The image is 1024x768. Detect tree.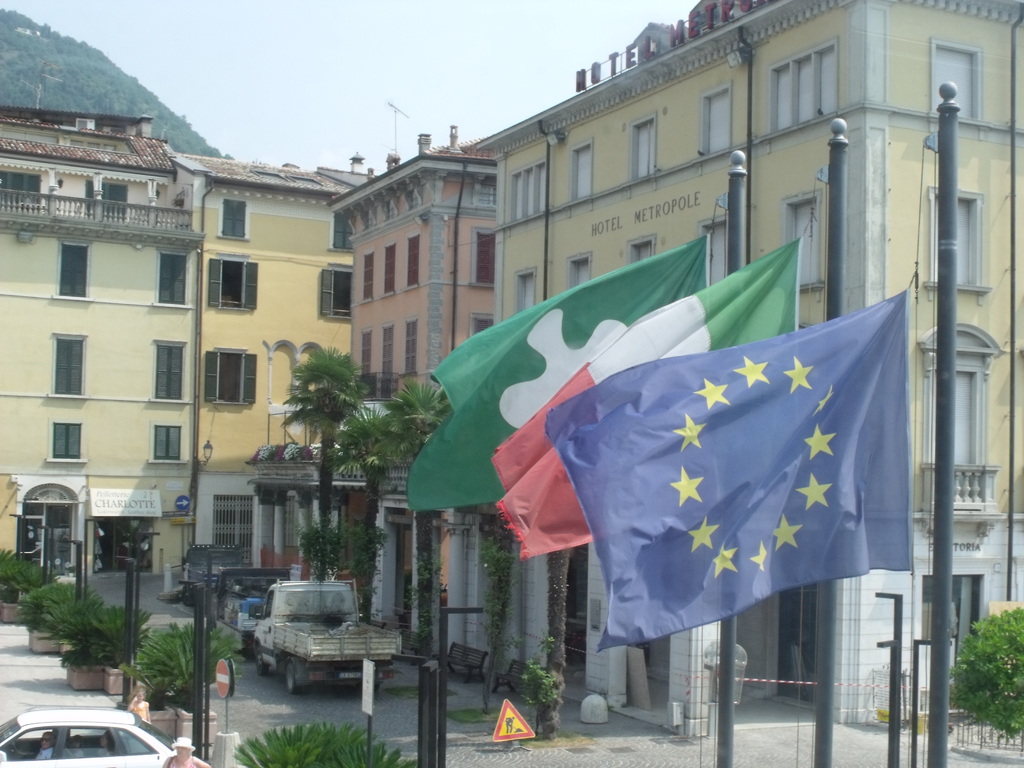
Detection: (x1=377, y1=381, x2=470, y2=673).
